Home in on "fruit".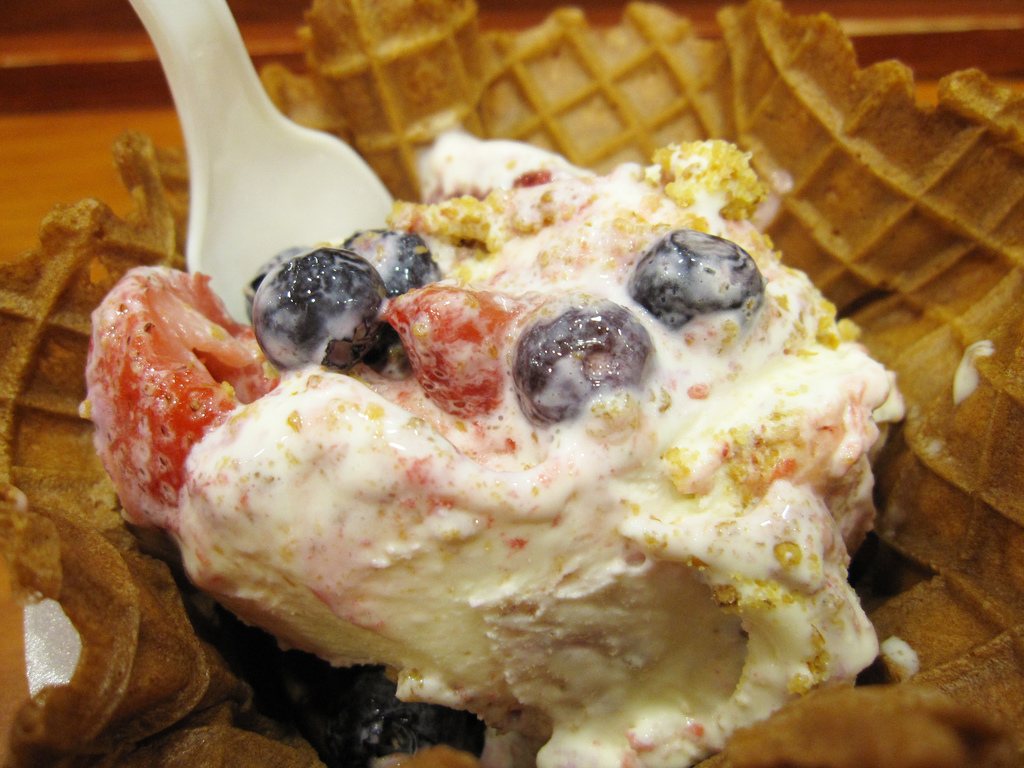
Homed in at box=[245, 234, 392, 365].
